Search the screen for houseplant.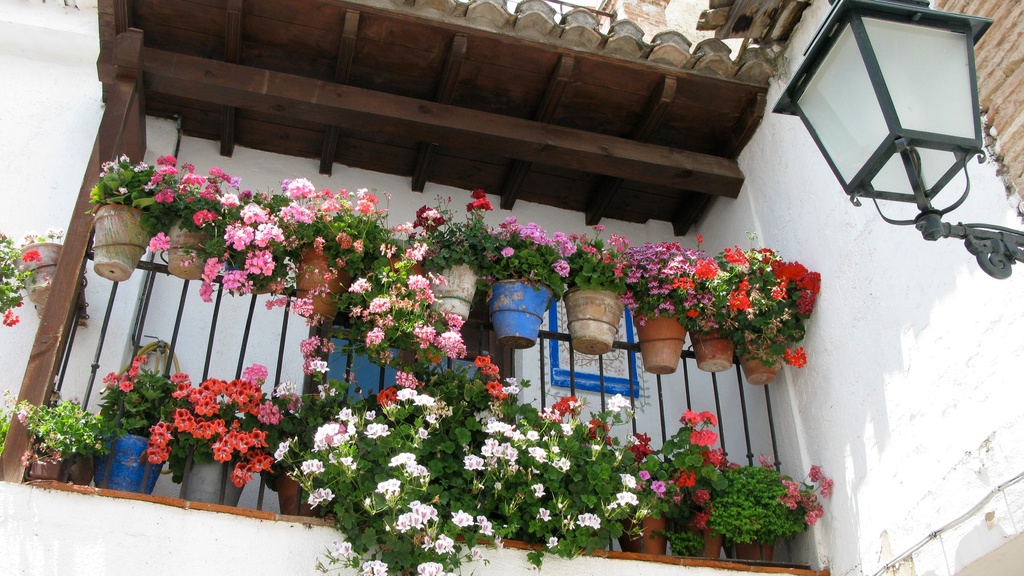
Found at bbox(100, 360, 198, 493).
